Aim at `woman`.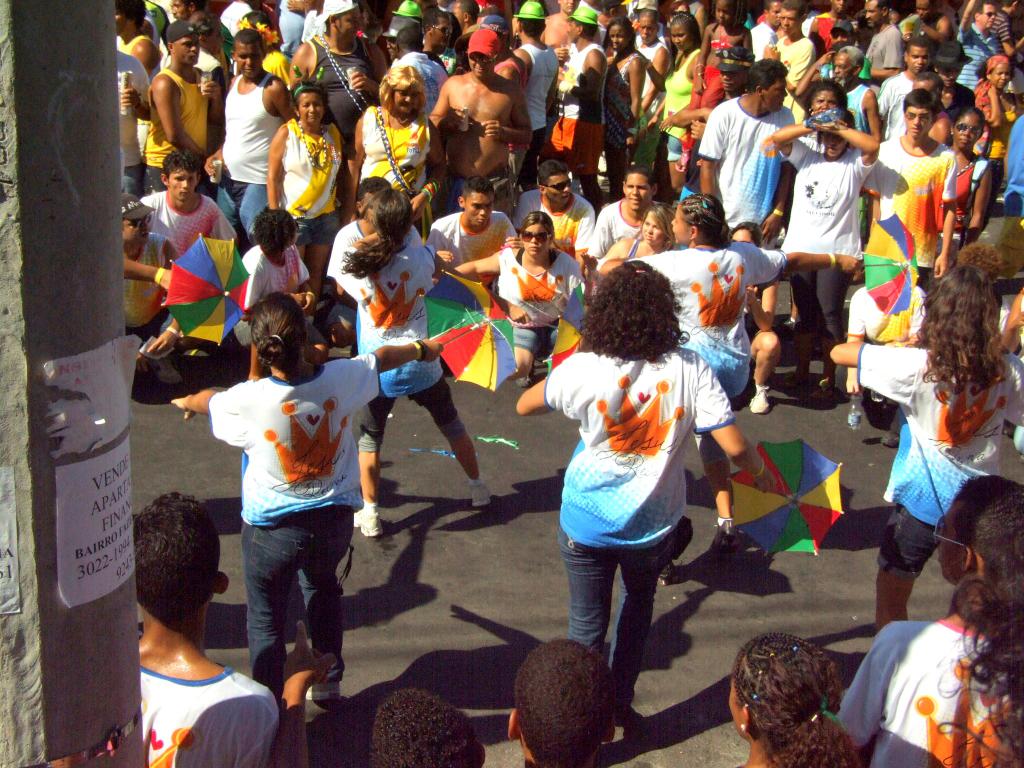
Aimed at BBox(529, 243, 735, 708).
